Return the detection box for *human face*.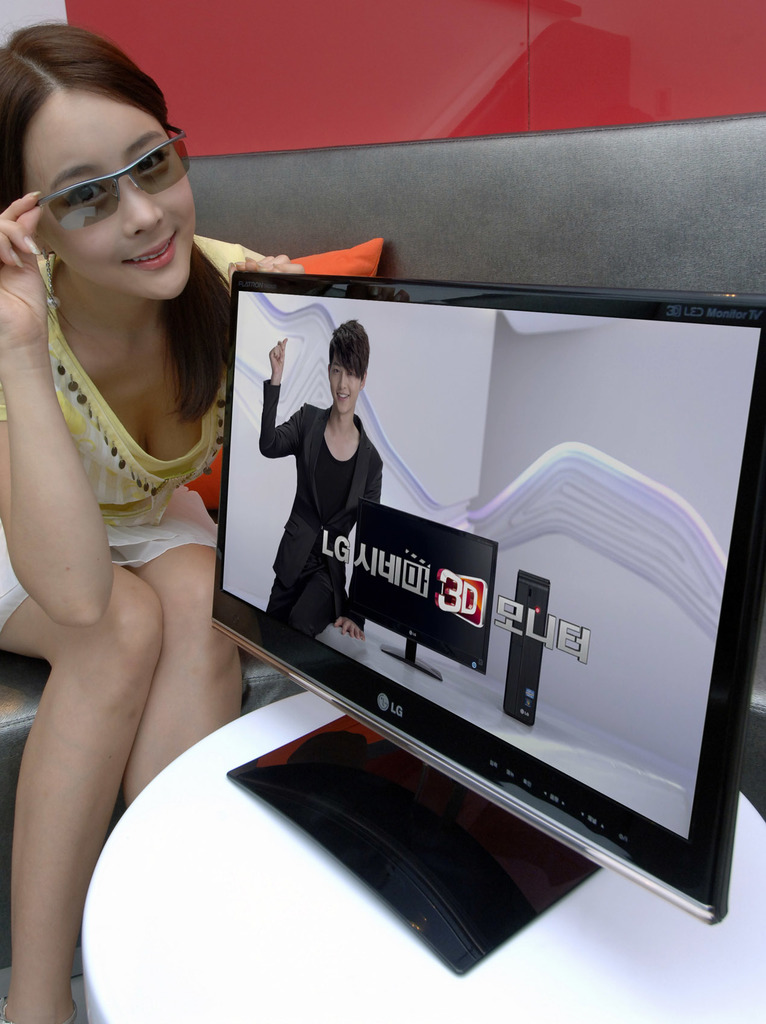
box(28, 89, 199, 309).
